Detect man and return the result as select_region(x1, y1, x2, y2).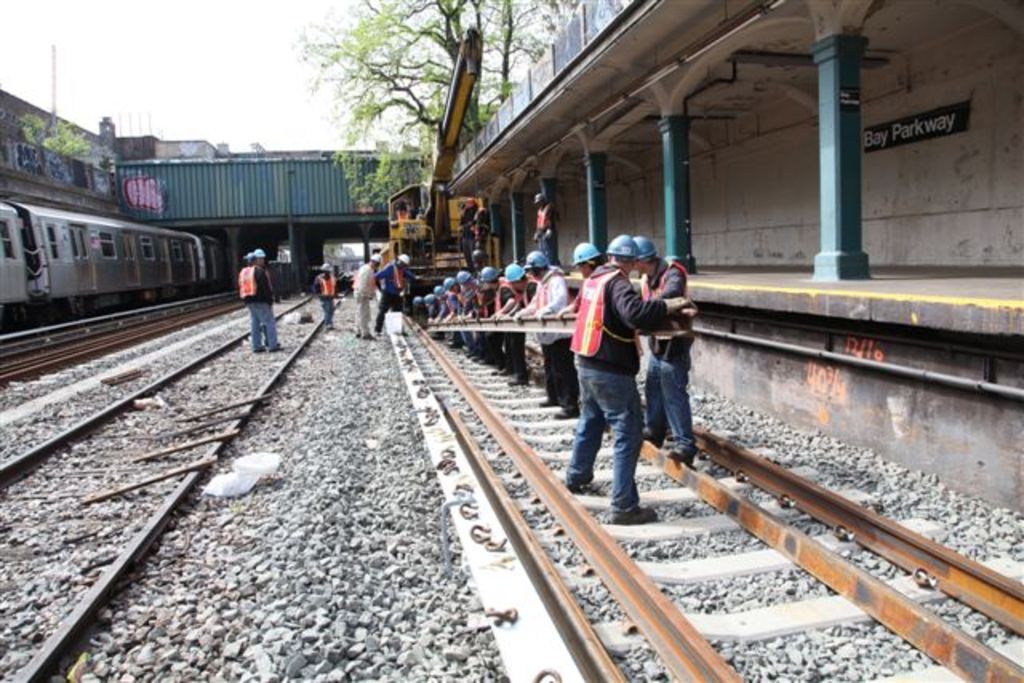
select_region(240, 243, 283, 352).
